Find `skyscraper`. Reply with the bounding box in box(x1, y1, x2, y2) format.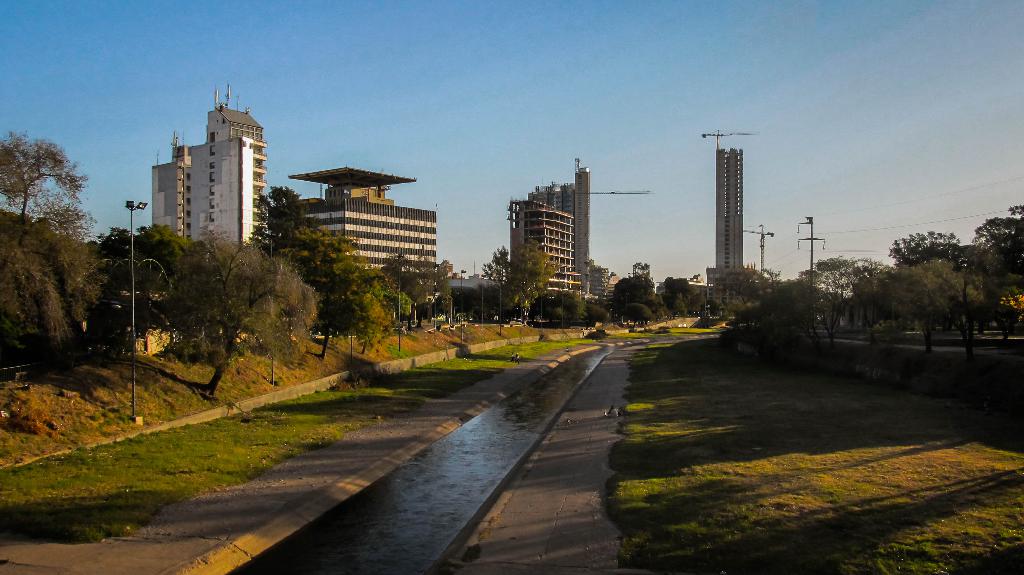
box(708, 148, 740, 308).
